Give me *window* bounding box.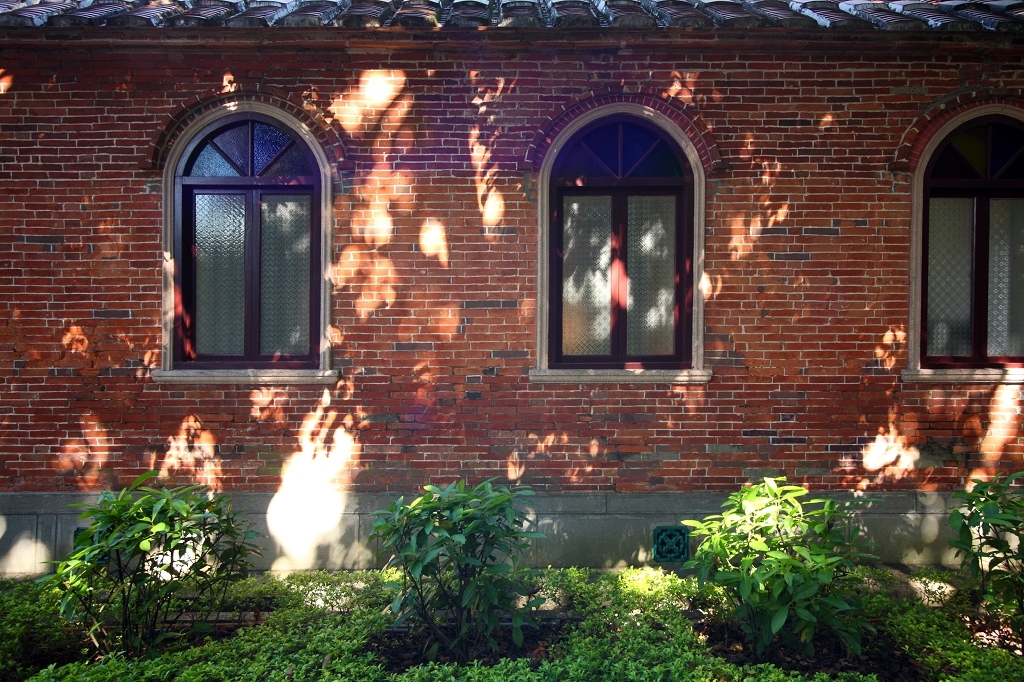
left=920, top=95, right=1011, bottom=360.
